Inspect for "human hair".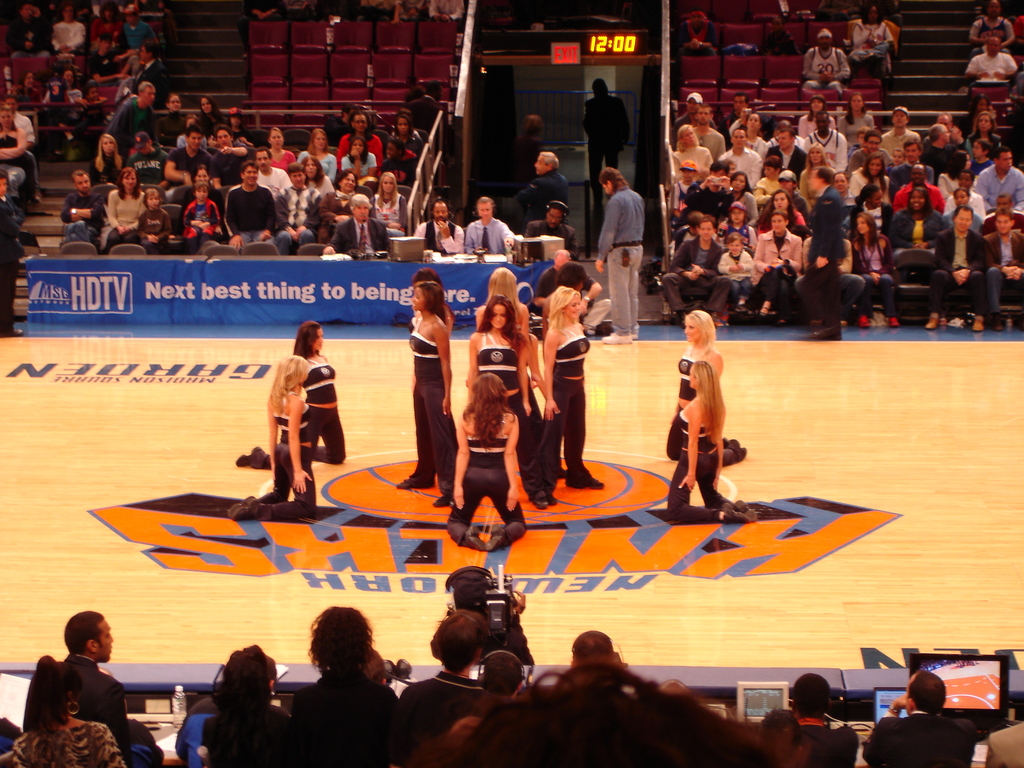
Inspection: 415:282:447:328.
